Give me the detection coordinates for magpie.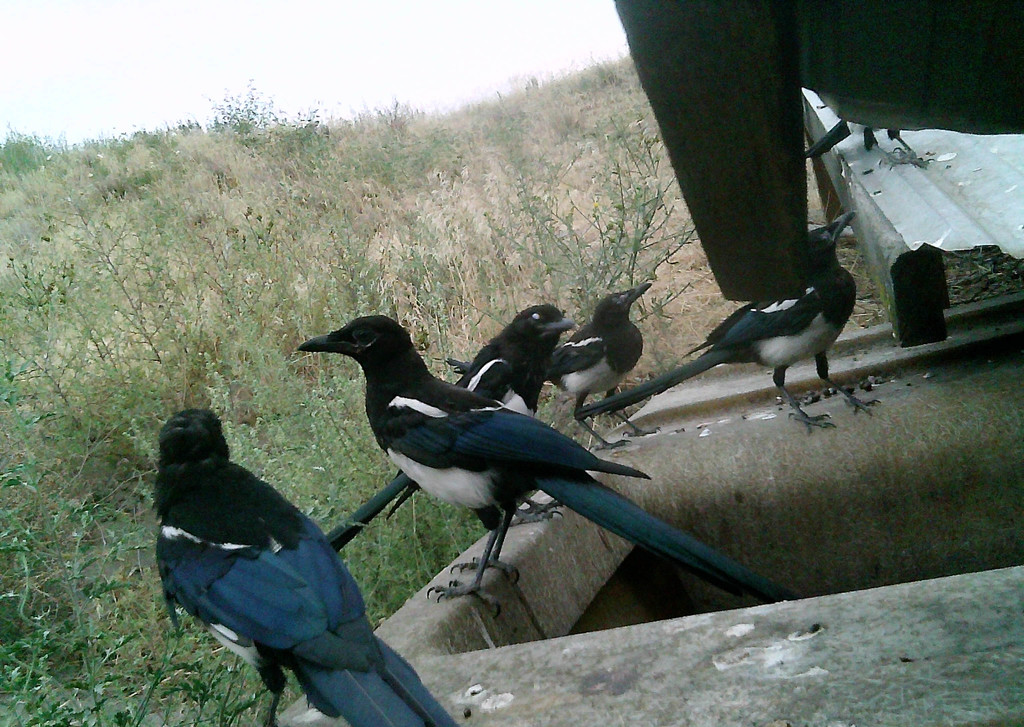
left=444, top=287, right=650, bottom=453.
